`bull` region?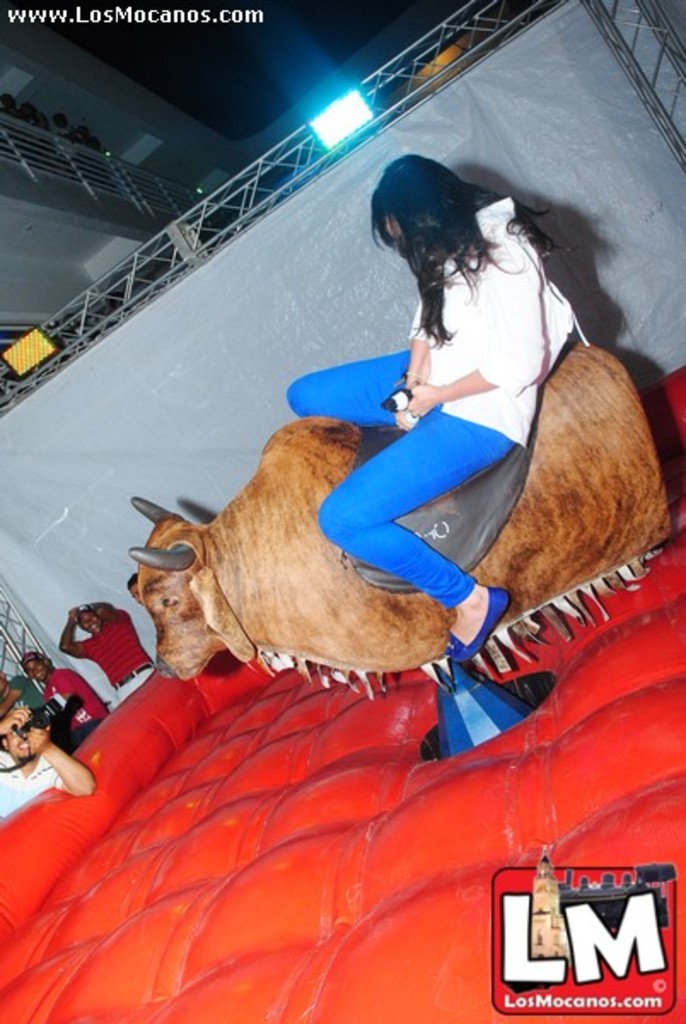
128, 333, 684, 676
